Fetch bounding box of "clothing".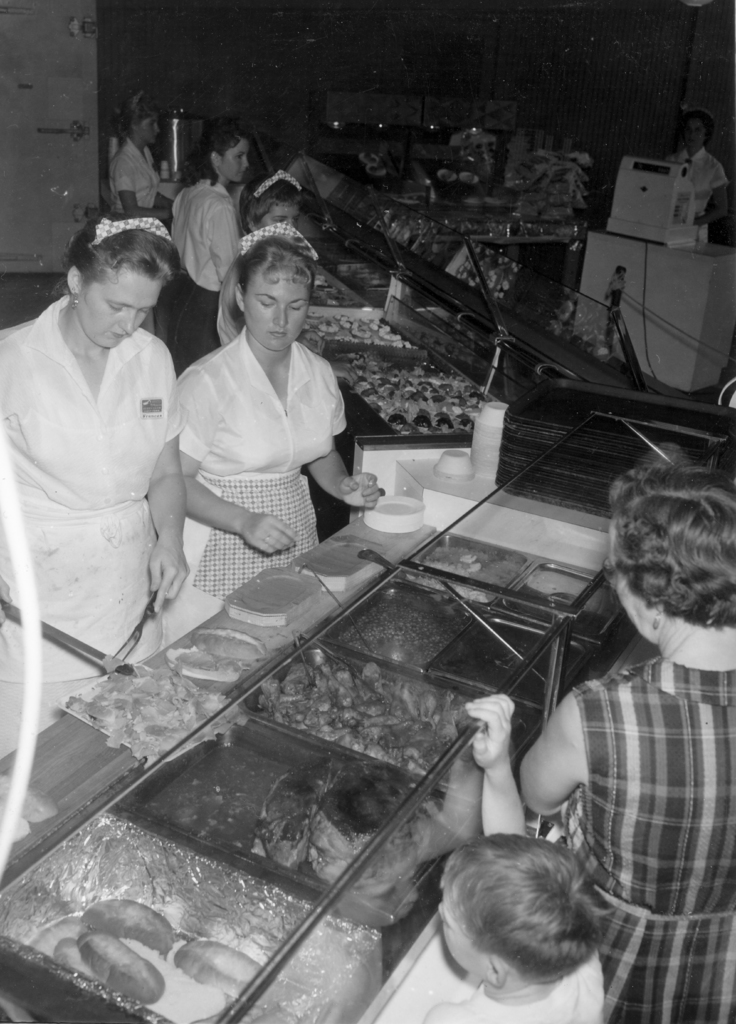
Bbox: left=112, top=137, right=156, bottom=211.
